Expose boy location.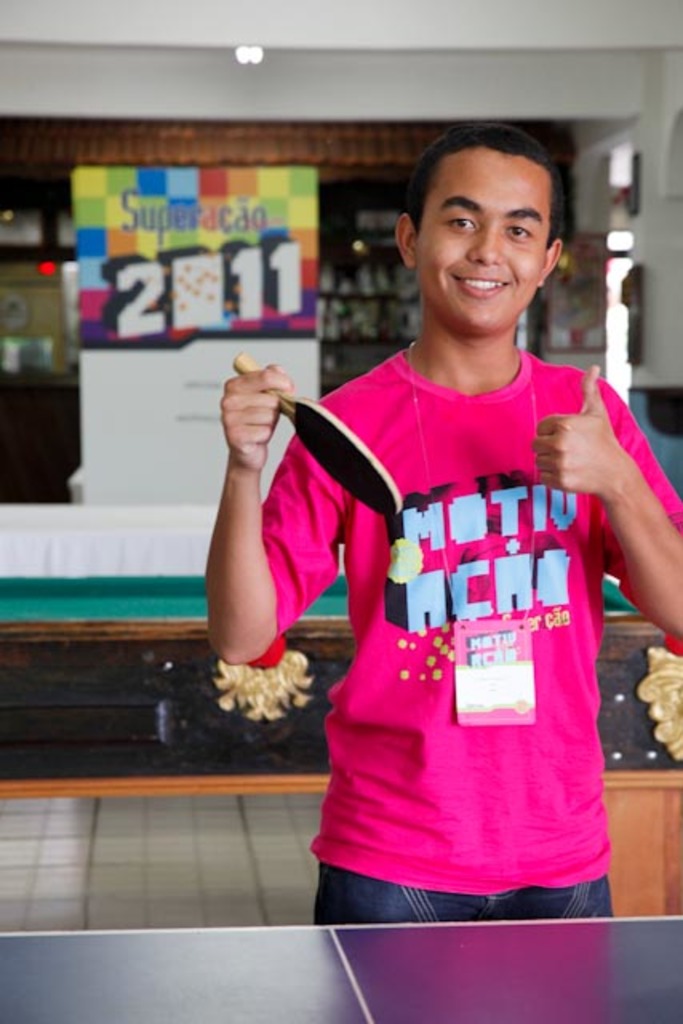
Exposed at detection(205, 126, 681, 923).
